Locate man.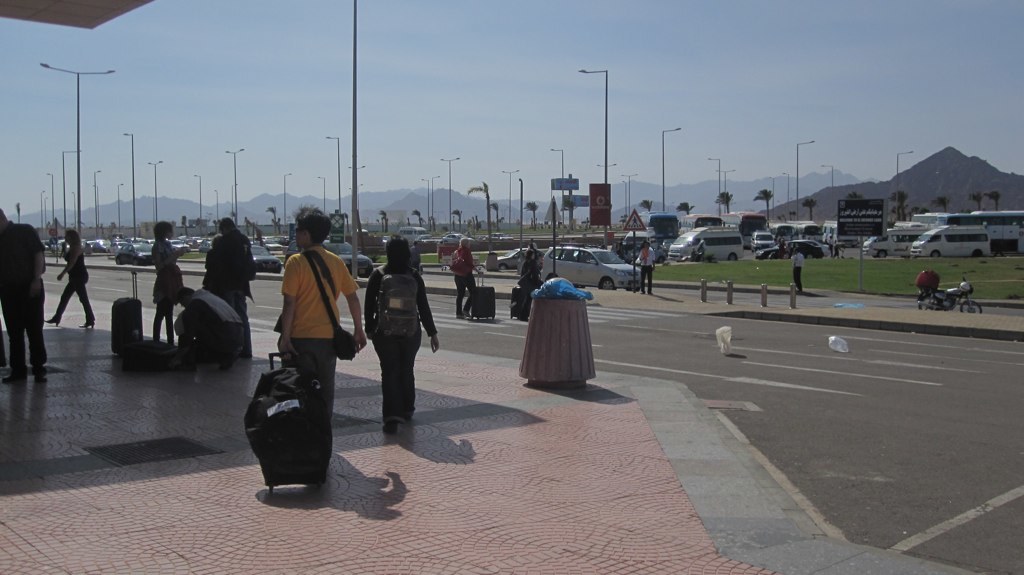
Bounding box: <region>408, 239, 420, 272</region>.
